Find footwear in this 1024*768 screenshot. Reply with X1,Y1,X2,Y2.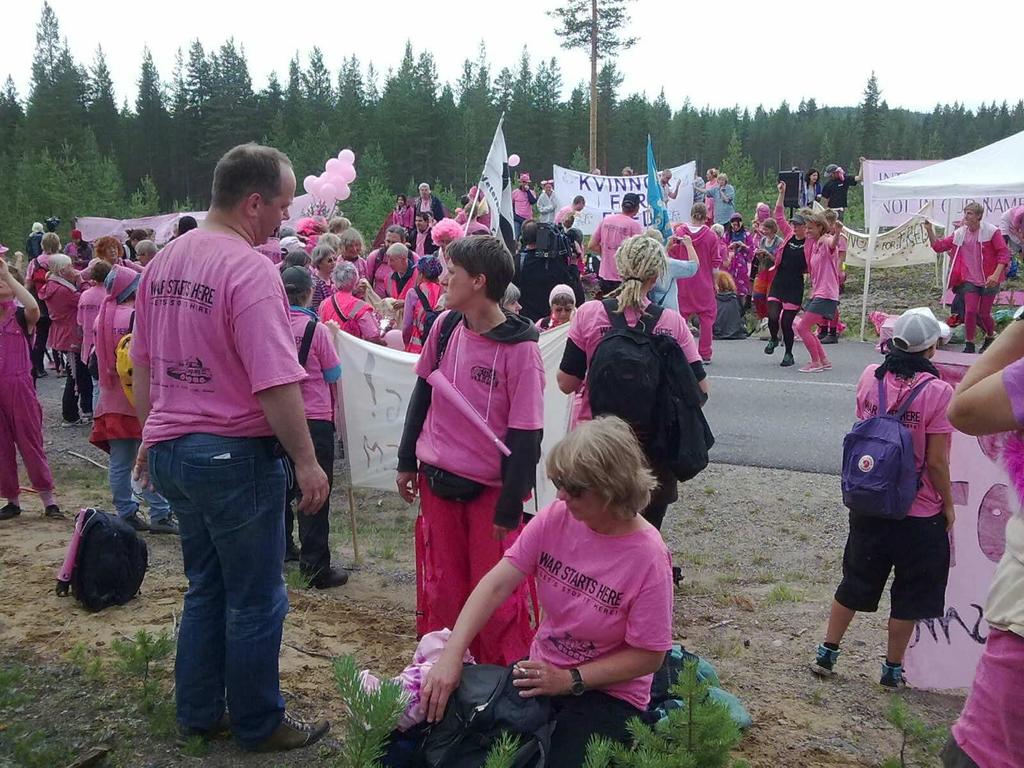
981,335,996,355.
